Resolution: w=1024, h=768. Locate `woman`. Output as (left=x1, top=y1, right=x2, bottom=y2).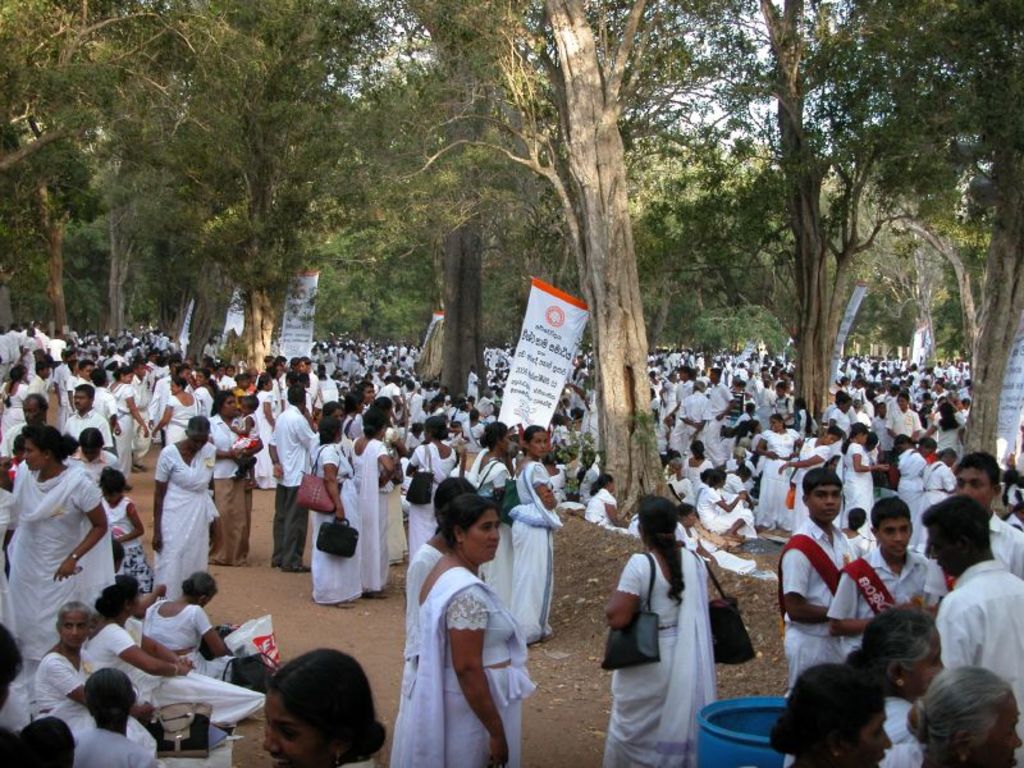
(left=781, top=428, right=838, bottom=530).
